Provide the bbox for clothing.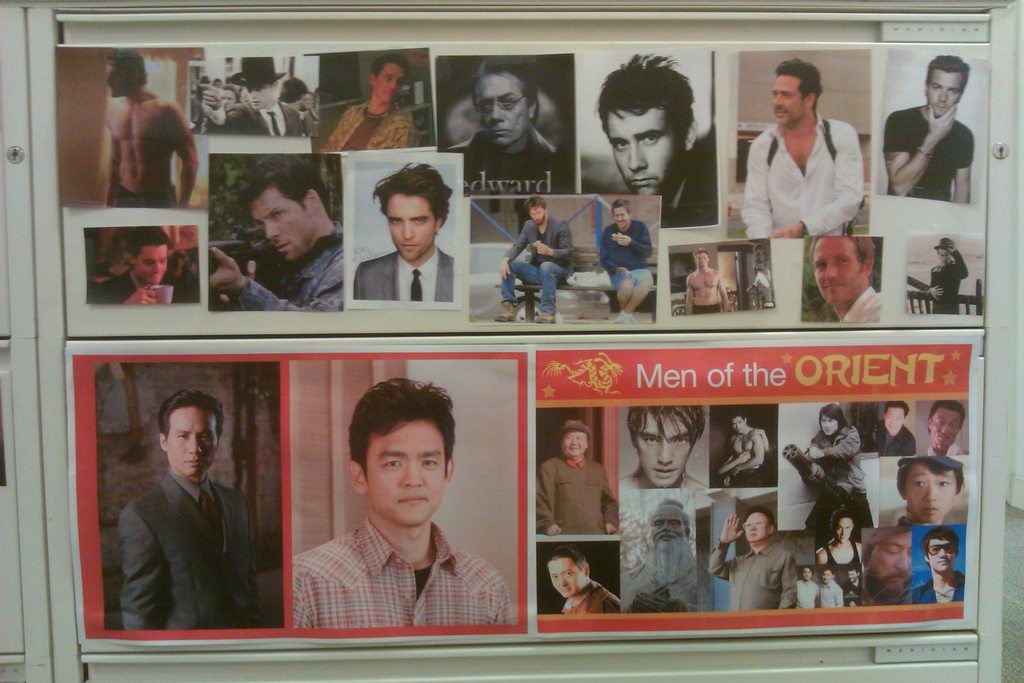
x1=237 y1=218 x2=347 y2=313.
